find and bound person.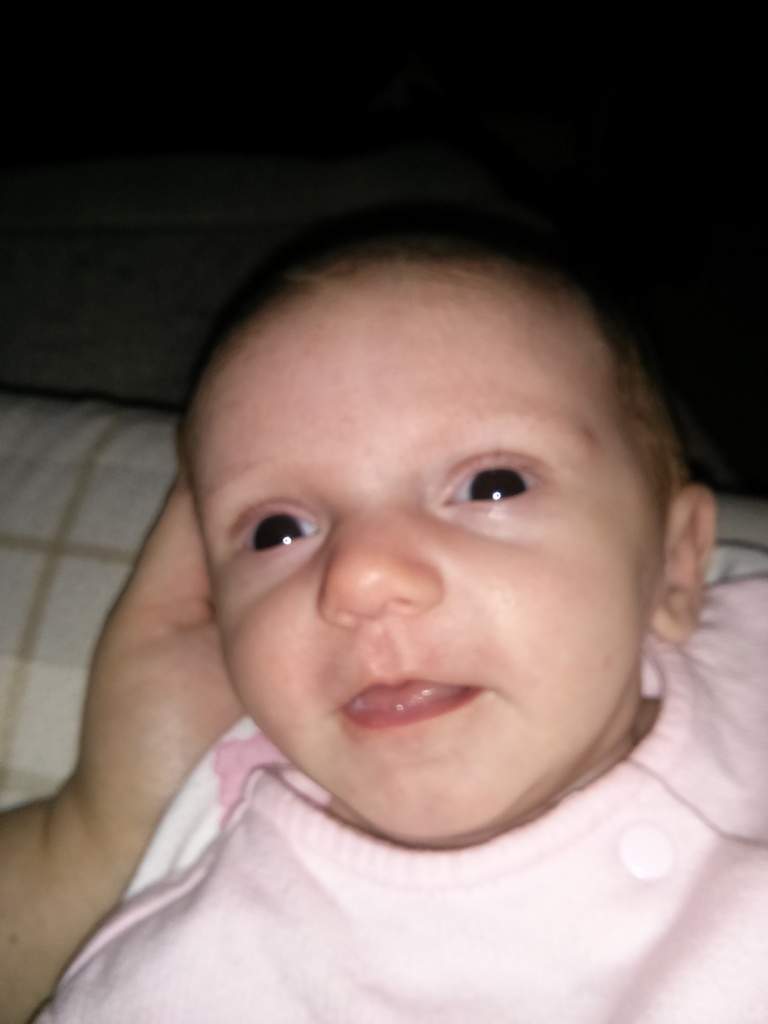
Bound: {"x1": 33, "y1": 168, "x2": 725, "y2": 1014}.
